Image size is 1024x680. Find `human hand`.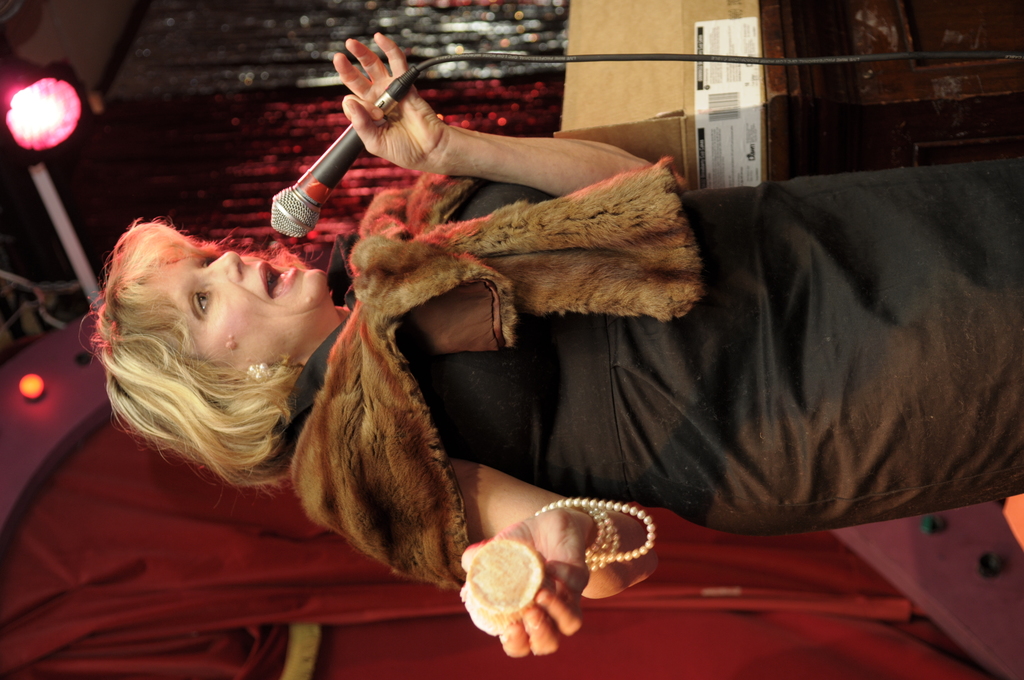
x1=318, y1=34, x2=465, y2=159.
